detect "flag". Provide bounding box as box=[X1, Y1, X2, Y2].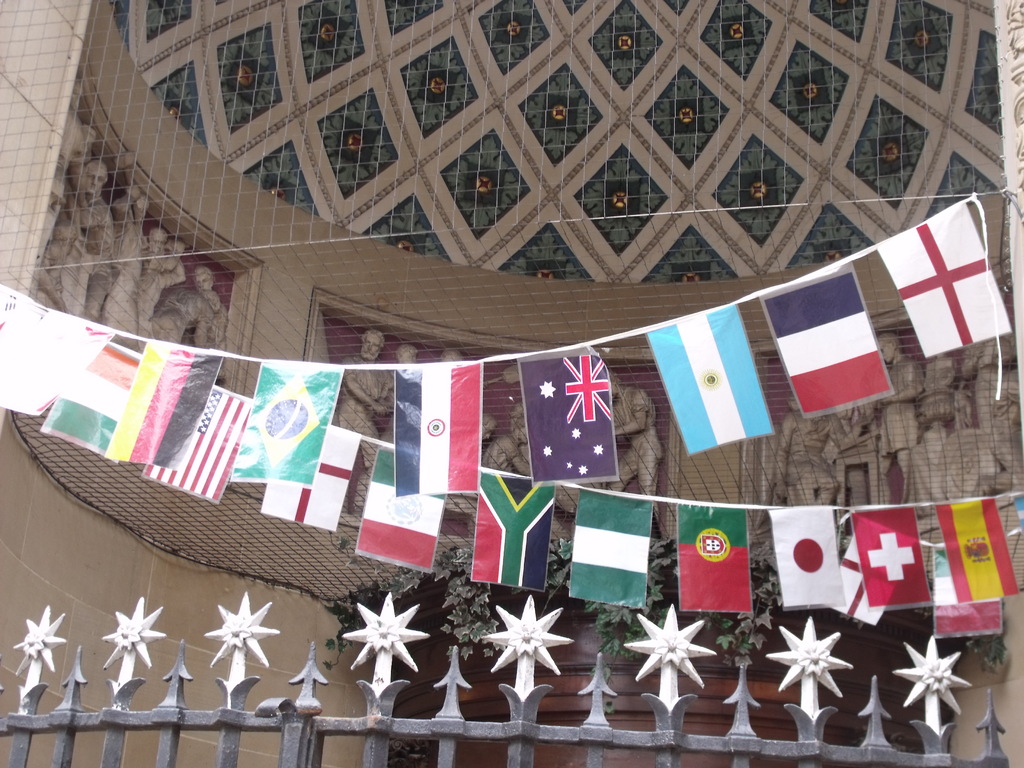
box=[0, 276, 47, 368].
